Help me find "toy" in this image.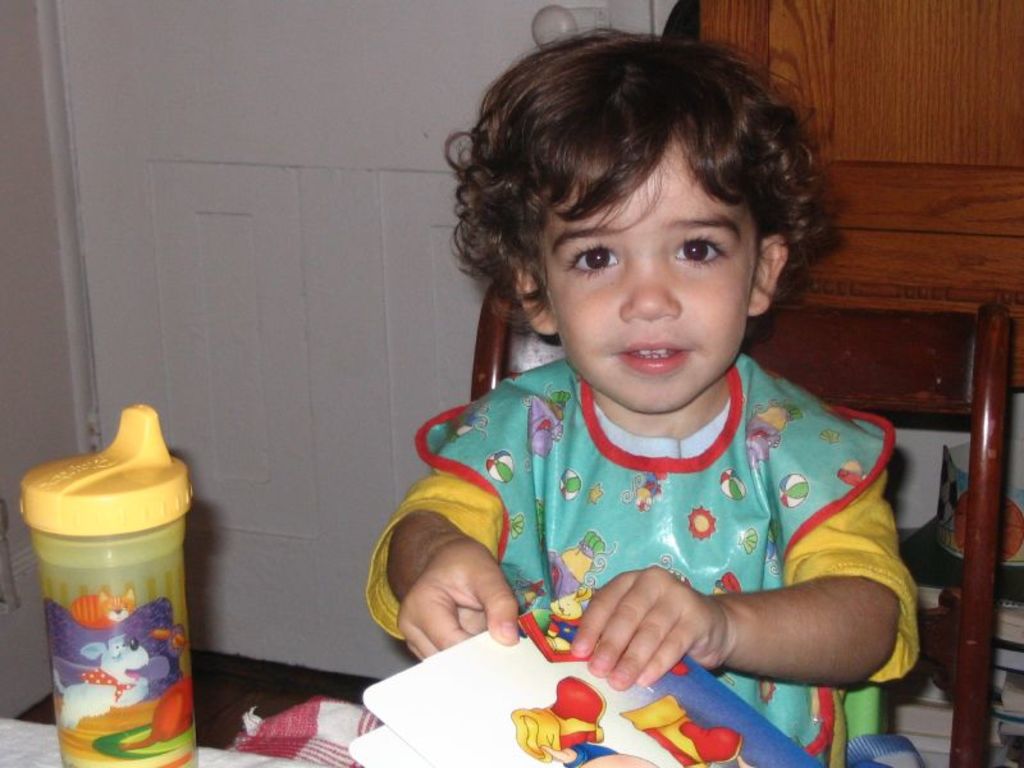
Found it: locate(99, 584, 138, 626).
